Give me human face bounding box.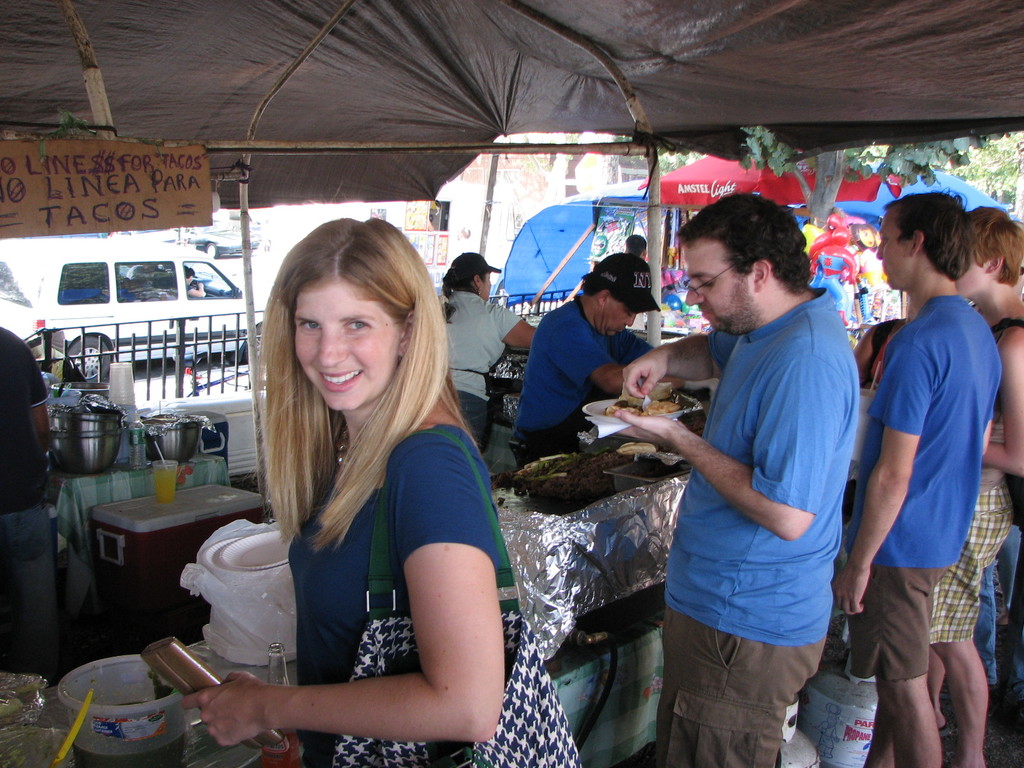
<box>687,246,752,333</box>.
